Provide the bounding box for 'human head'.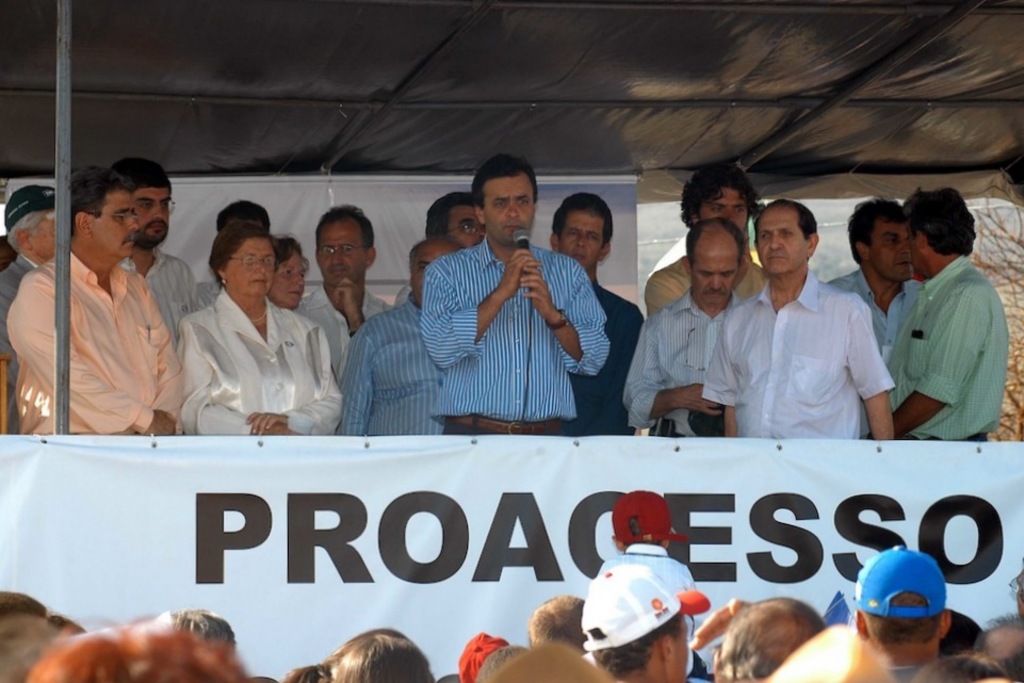
[left=6, top=182, right=58, bottom=262].
